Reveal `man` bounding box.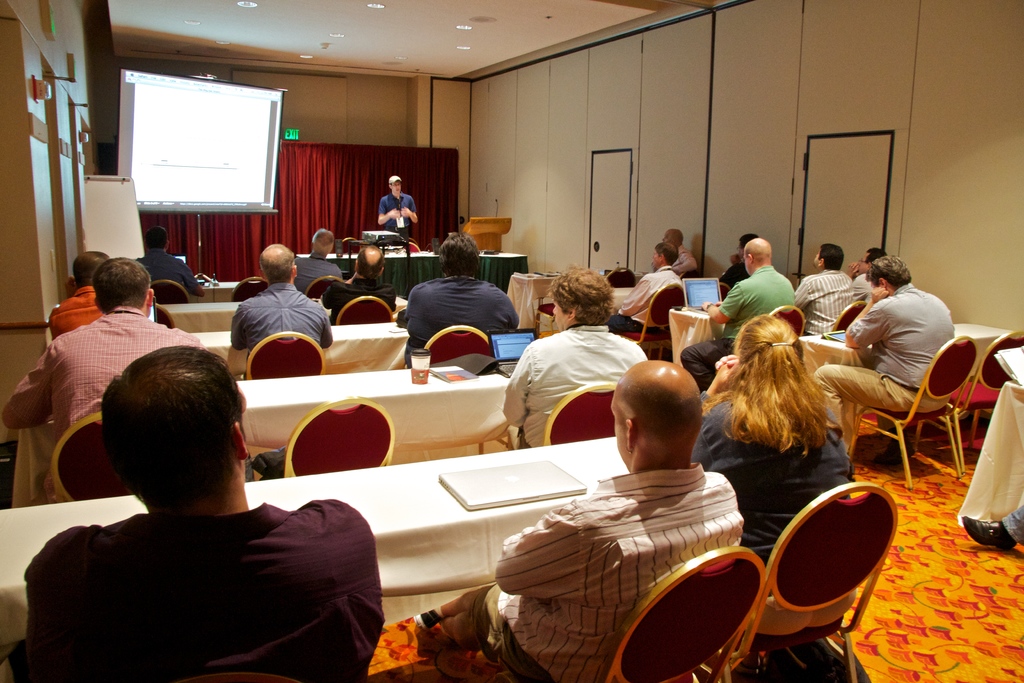
Revealed: 376,174,424,248.
